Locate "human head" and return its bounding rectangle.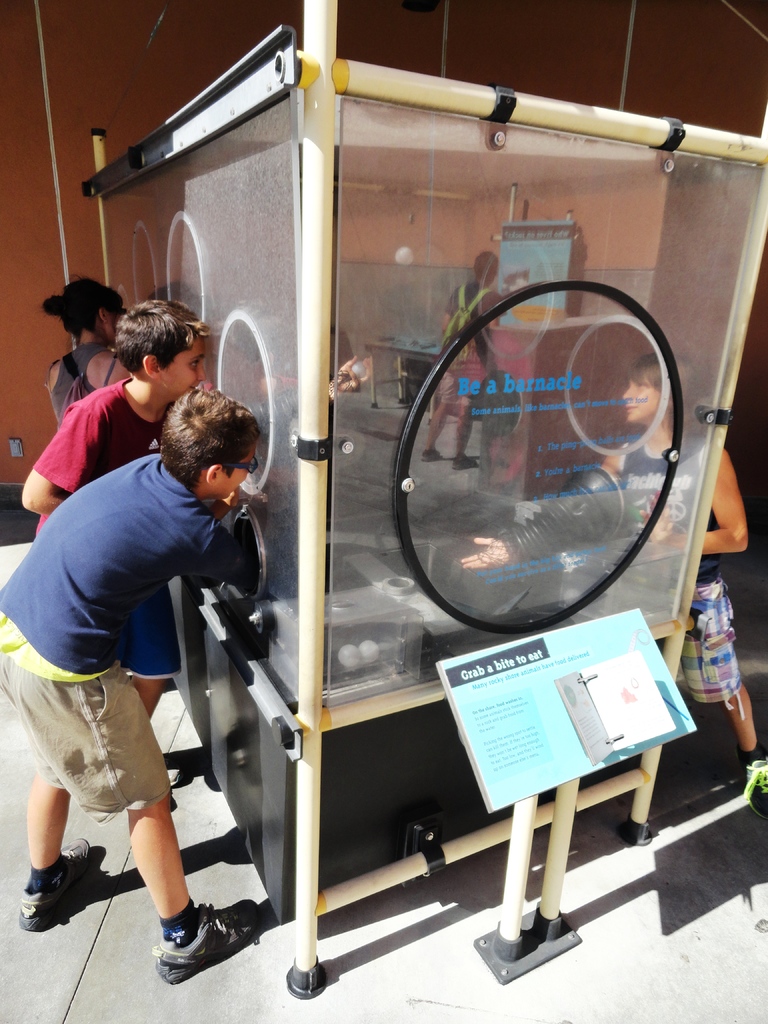
region(142, 376, 265, 502).
